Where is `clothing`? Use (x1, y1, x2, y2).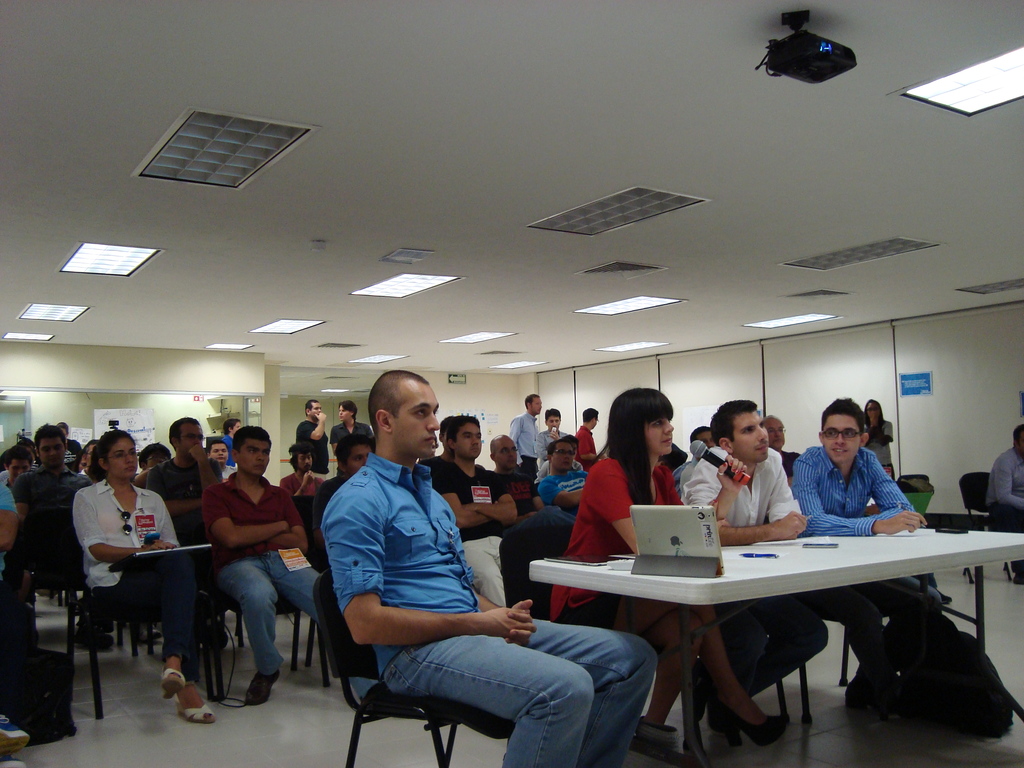
(541, 427, 570, 463).
